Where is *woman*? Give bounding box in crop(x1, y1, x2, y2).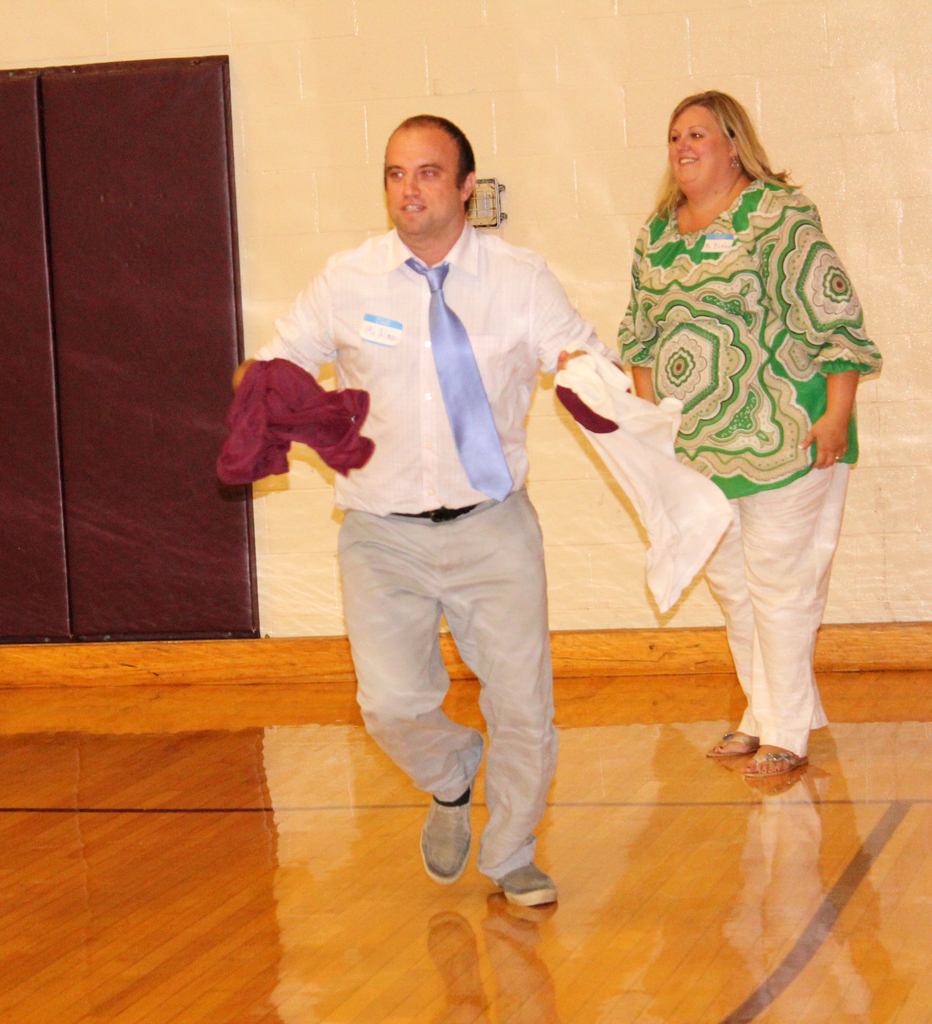
crop(600, 77, 874, 784).
